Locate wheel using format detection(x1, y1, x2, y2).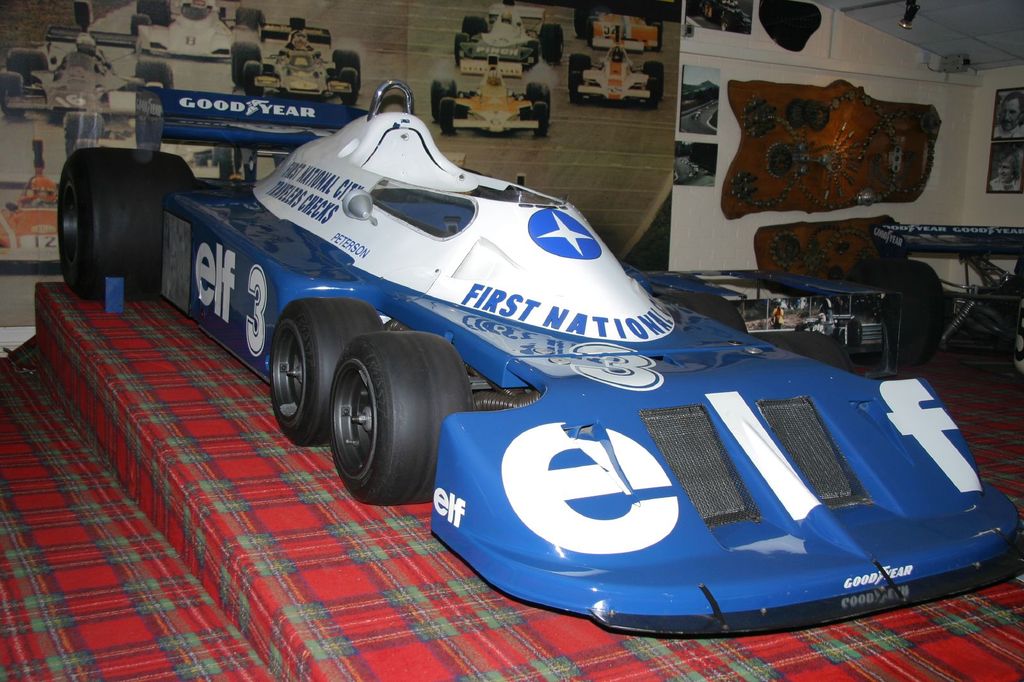
detection(525, 83, 550, 109).
